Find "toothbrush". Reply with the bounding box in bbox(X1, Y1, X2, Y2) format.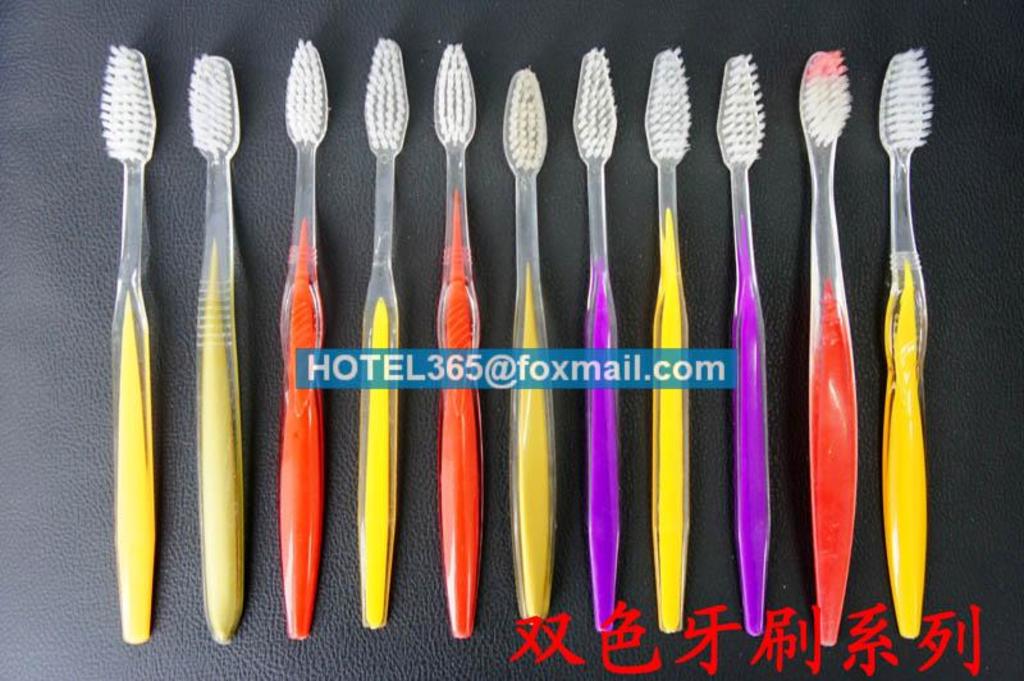
bbox(362, 36, 411, 625).
